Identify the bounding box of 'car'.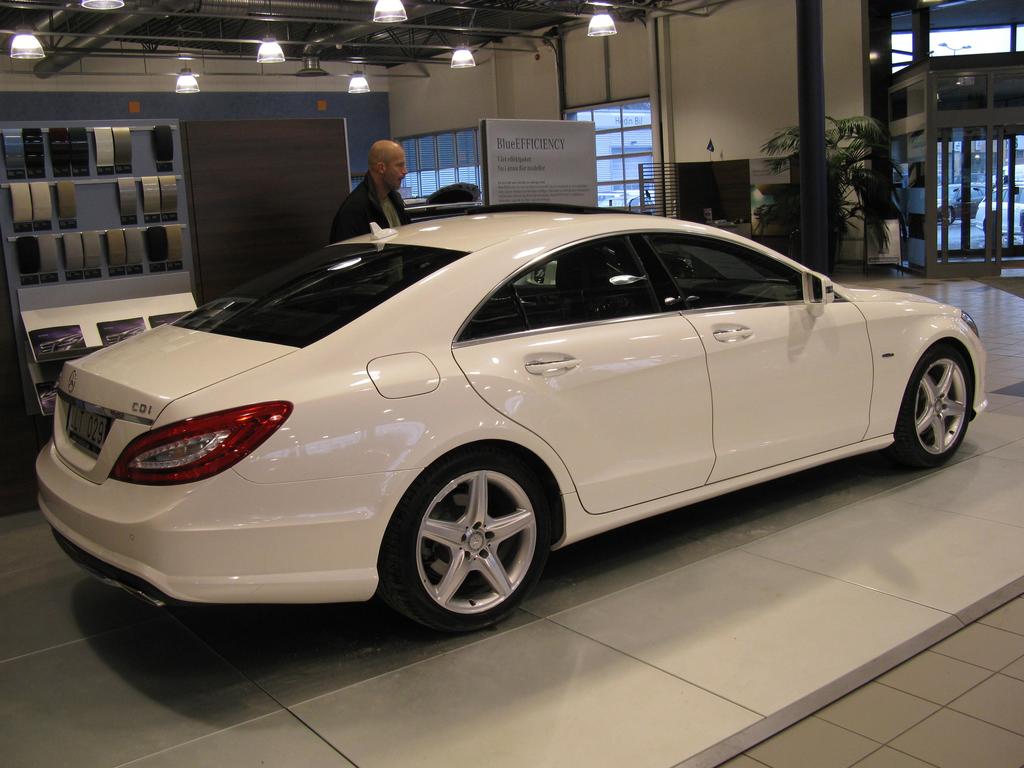
BBox(106, 324, 145, 346).
